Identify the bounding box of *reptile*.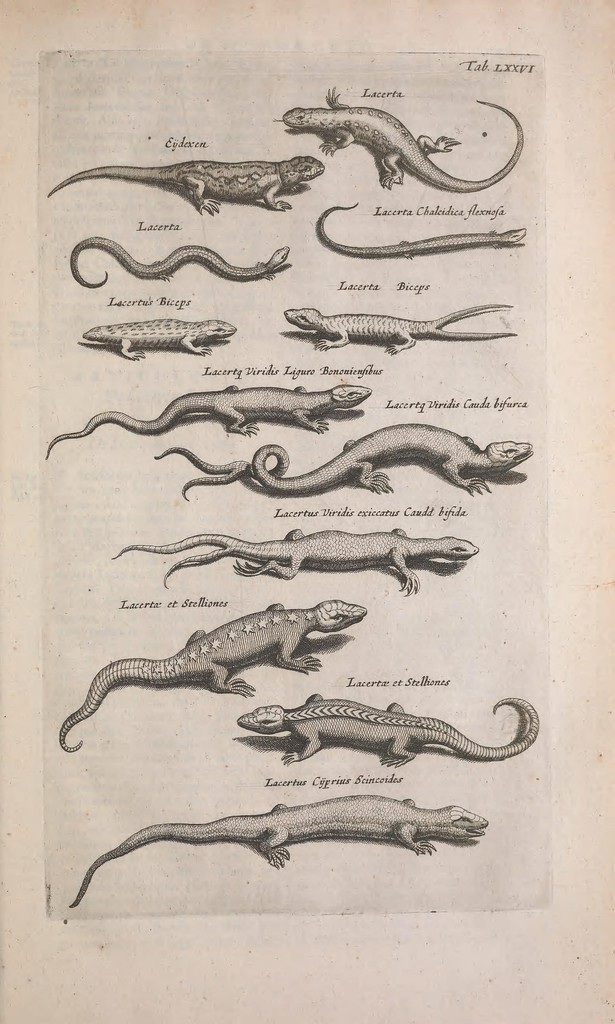
box(44, 383, 373, 459).
